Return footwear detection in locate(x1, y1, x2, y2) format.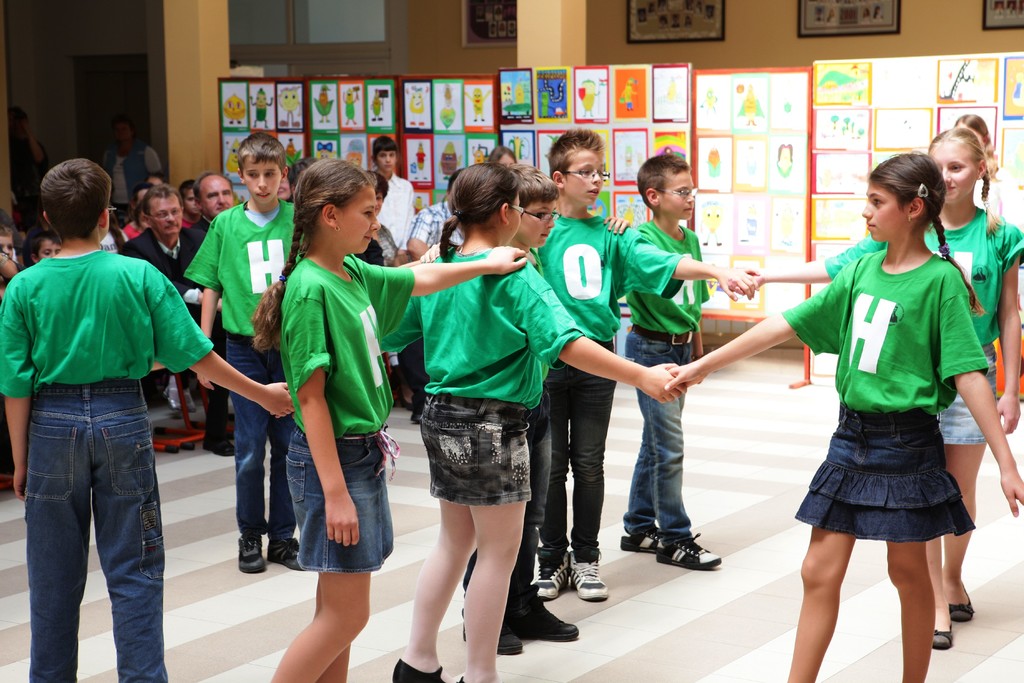
locate(506, 592, 569, 655).
